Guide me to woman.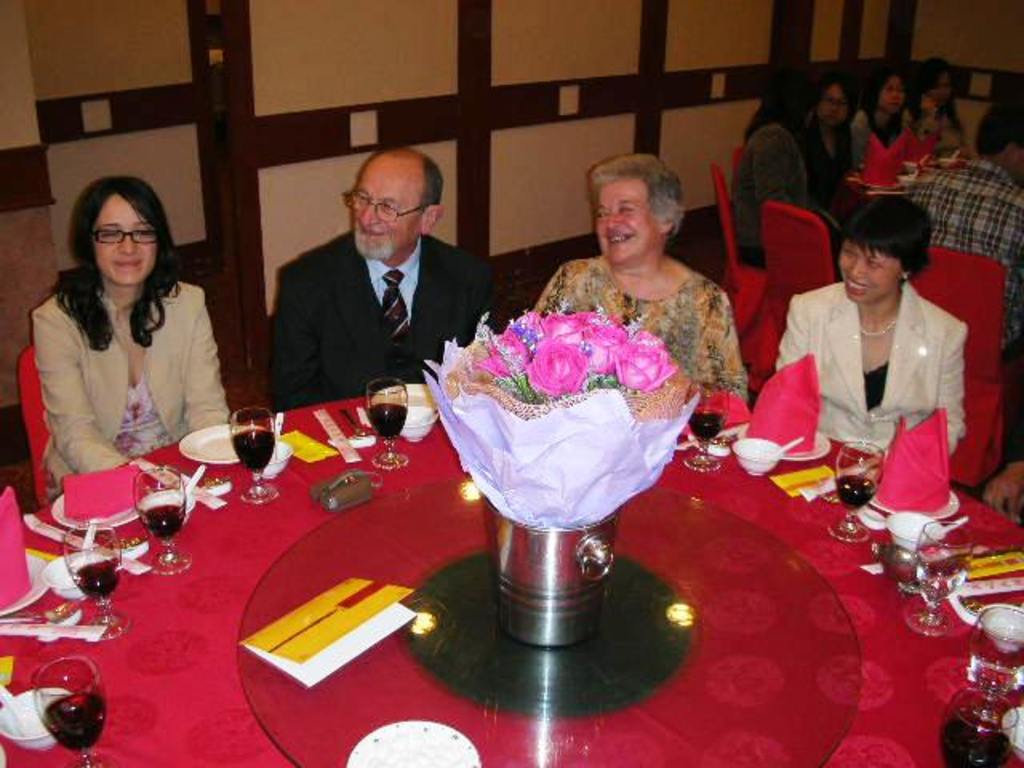
Guidance: 778:192:965:486.
